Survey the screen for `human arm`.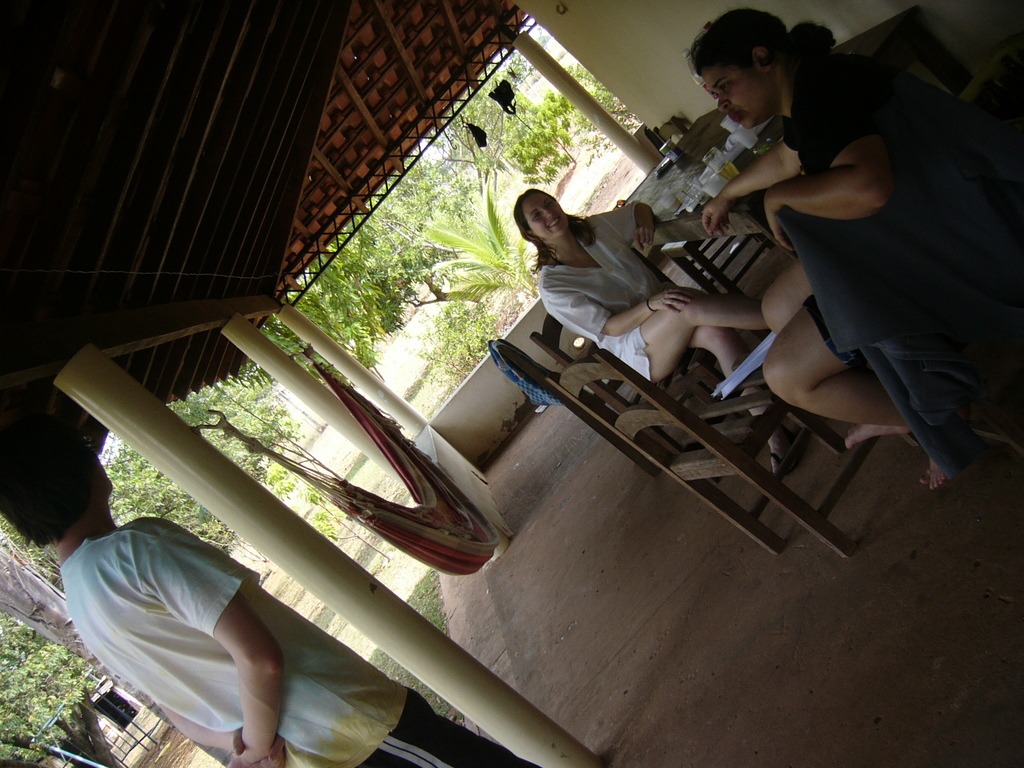
Survey found: 544, 269, 691, 338.
